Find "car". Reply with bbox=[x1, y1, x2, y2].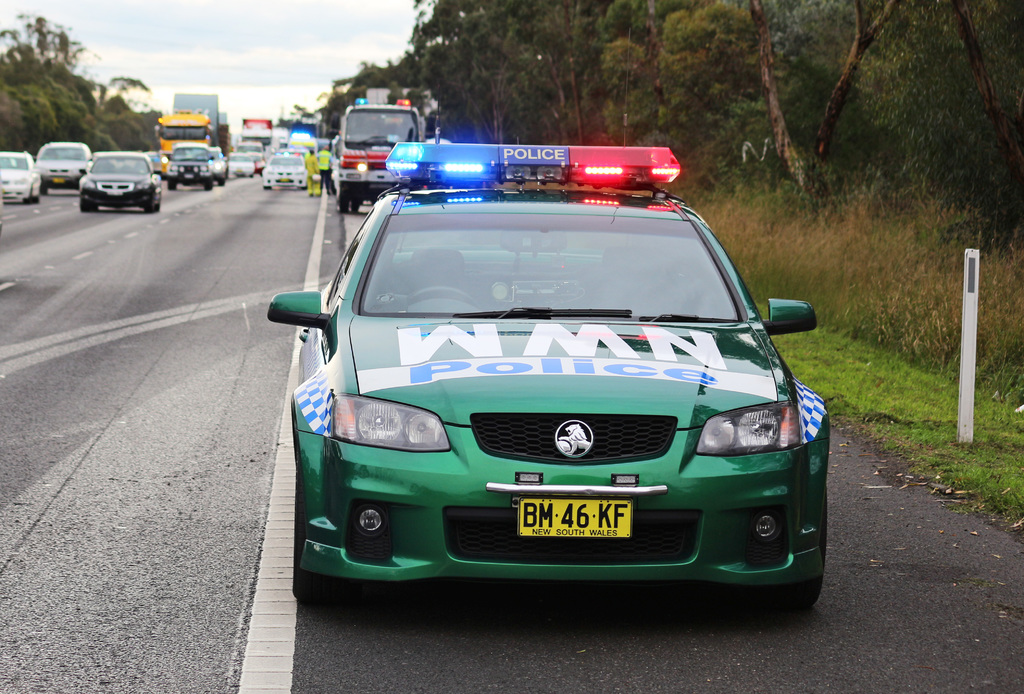
bbox=[266, 156, 308, 190].
